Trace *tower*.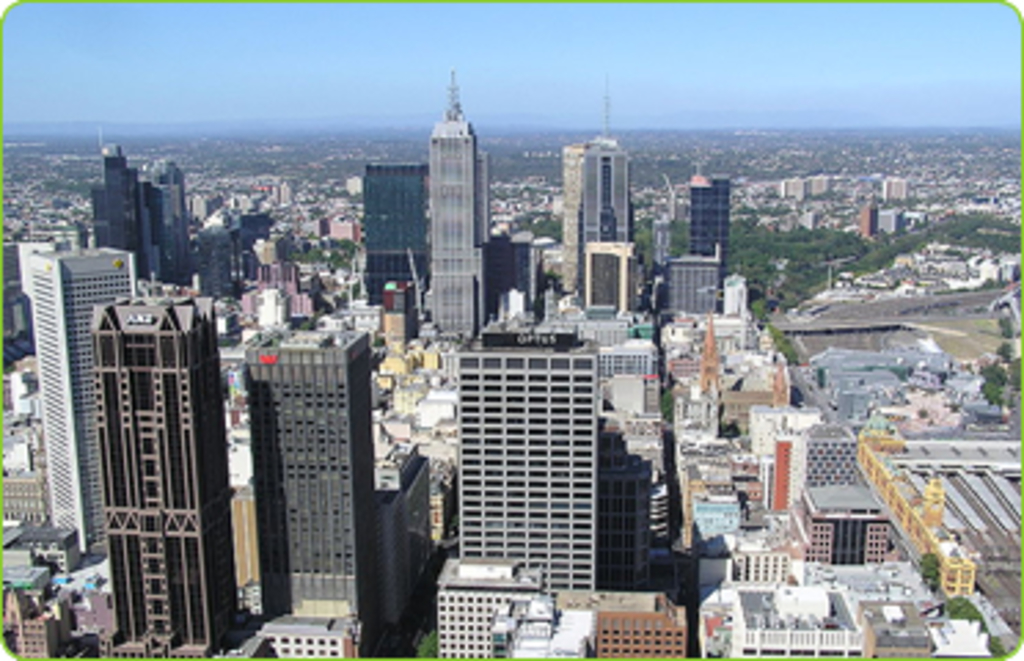
Traced to region(694, 168, 729, 300).
